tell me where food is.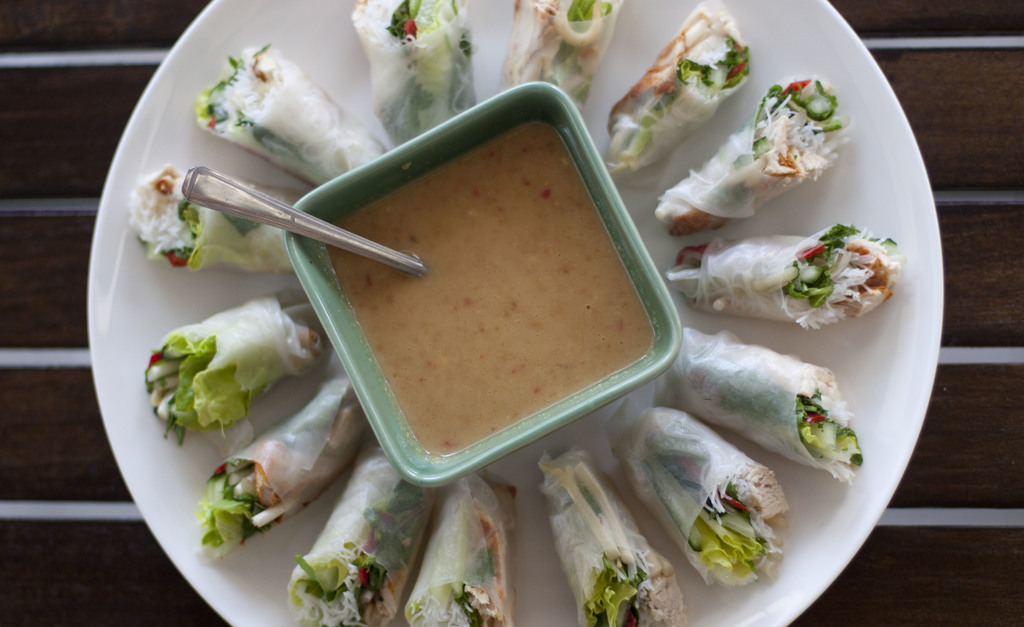
food is at 504:0:633:117.
